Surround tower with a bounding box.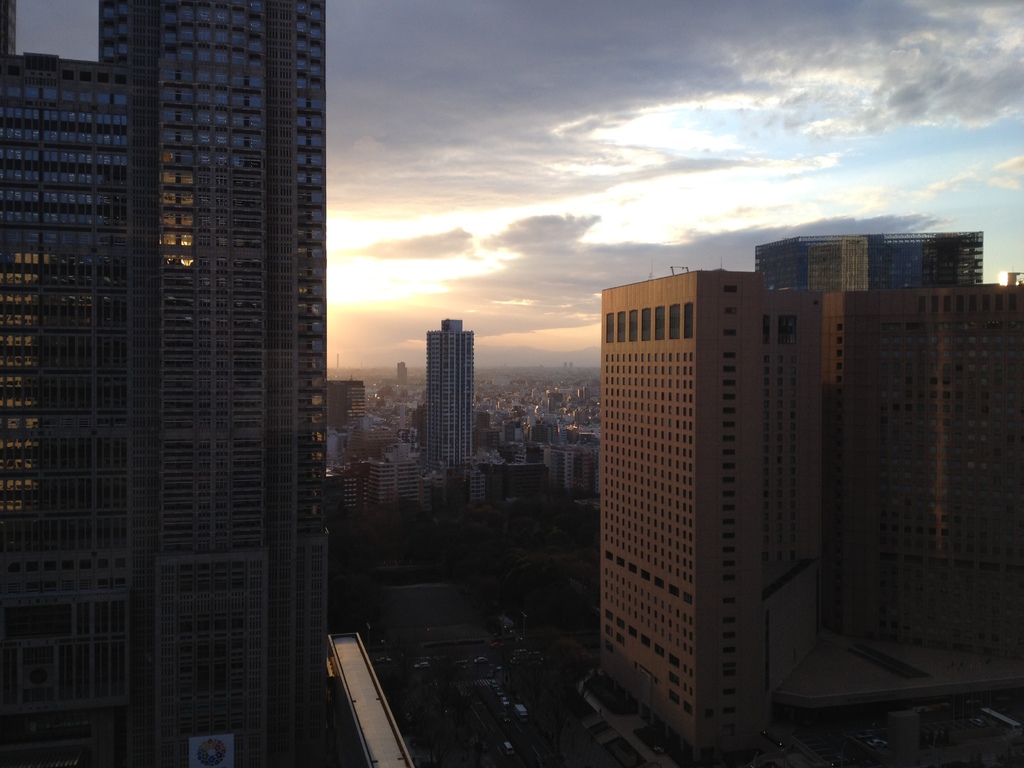
(left=426, top=318, right=473, bottom=498).
